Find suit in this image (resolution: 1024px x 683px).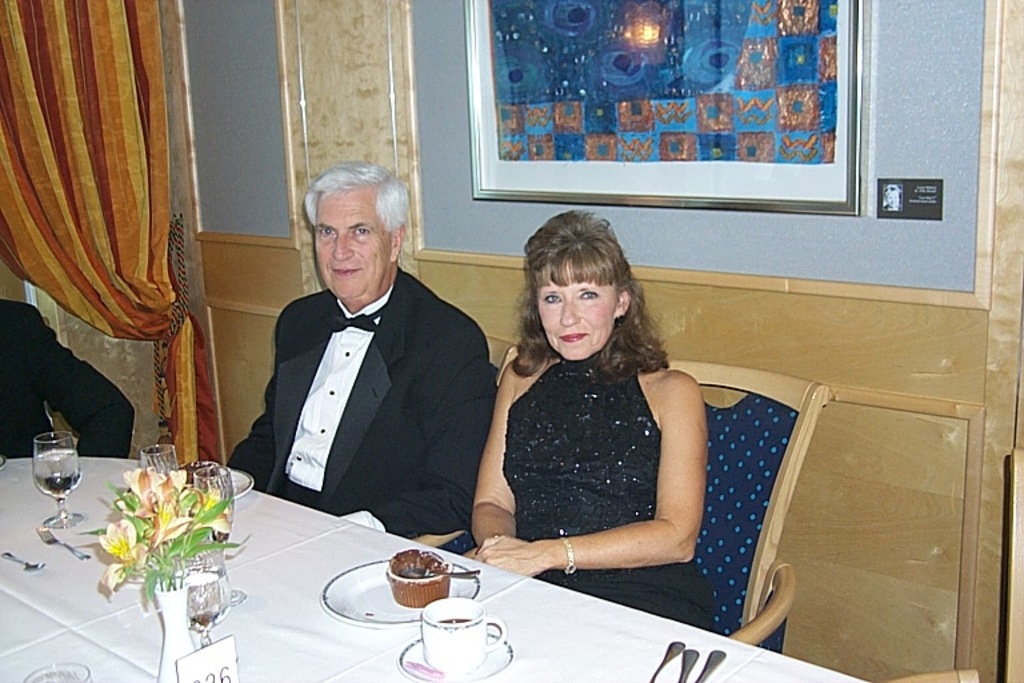
box=[1, 296, 141, 462].
